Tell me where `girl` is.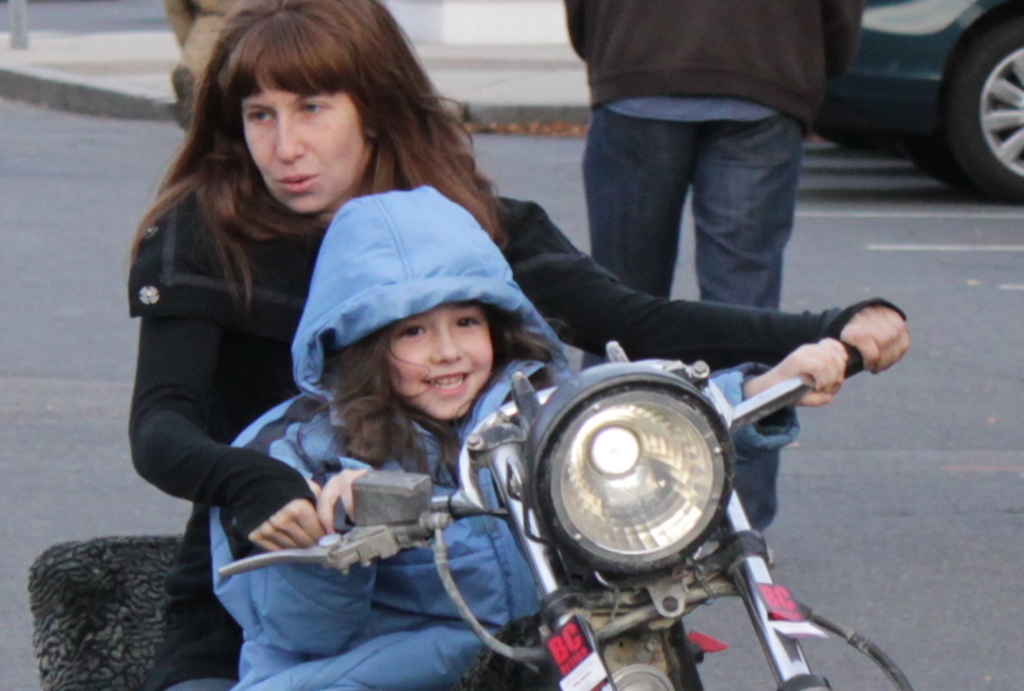
`girl` is at x1=127 y1=0 x2=911 y2=690.
